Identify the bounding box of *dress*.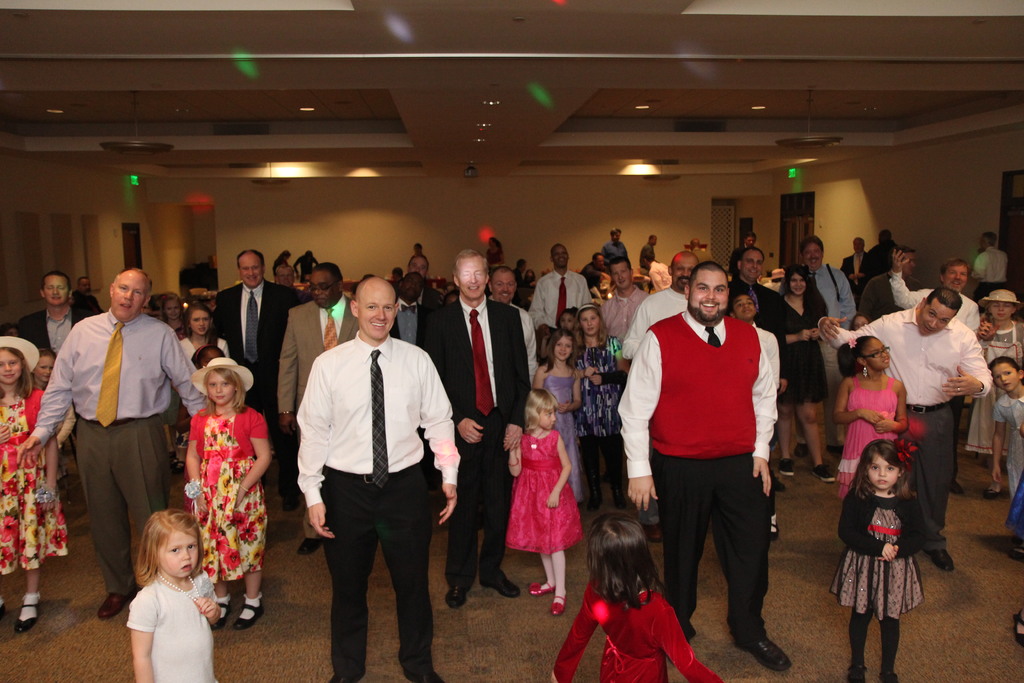
<box>834,377,900,501</box>.
